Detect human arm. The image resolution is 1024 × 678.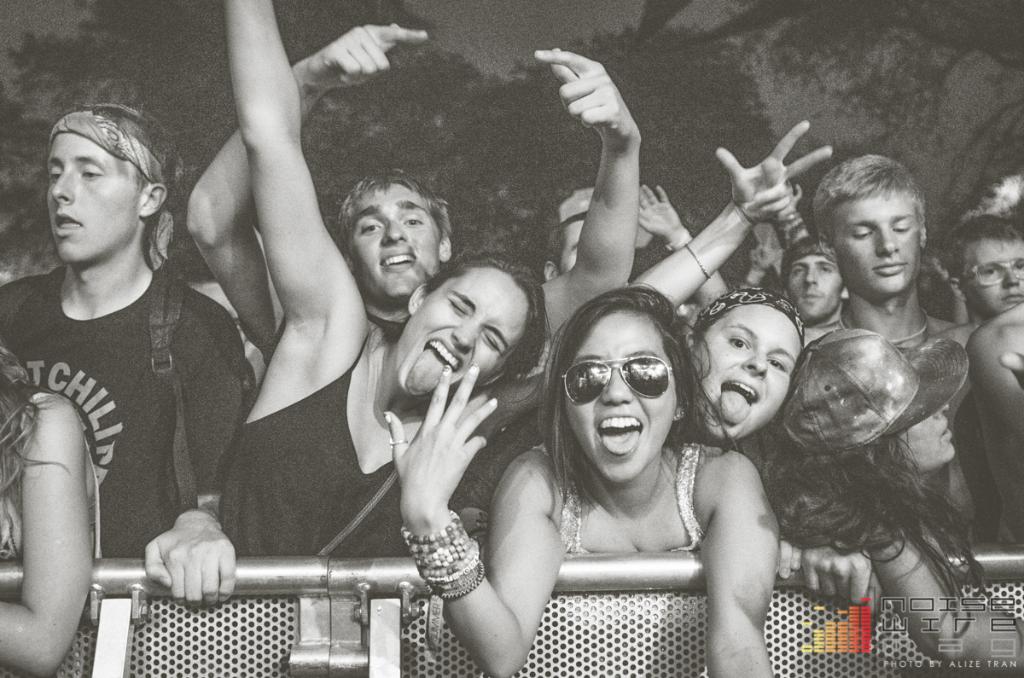
{"x1": 218, "y1": 0, "x2": 366, "y2": 325}.
